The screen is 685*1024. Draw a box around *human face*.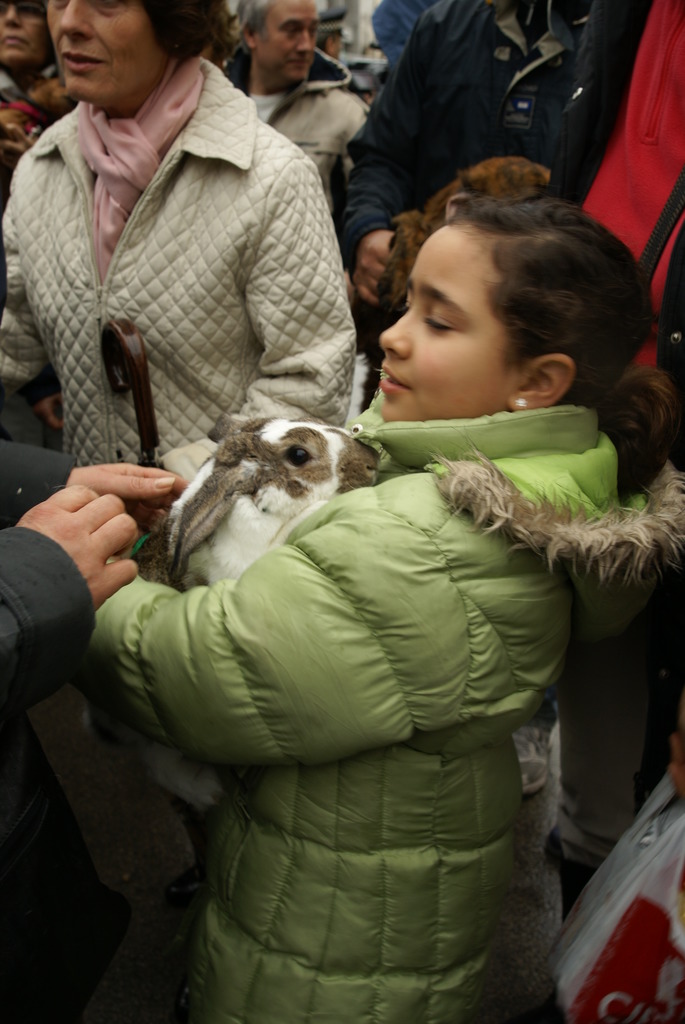
Rect(0, 0, 54, 70).
